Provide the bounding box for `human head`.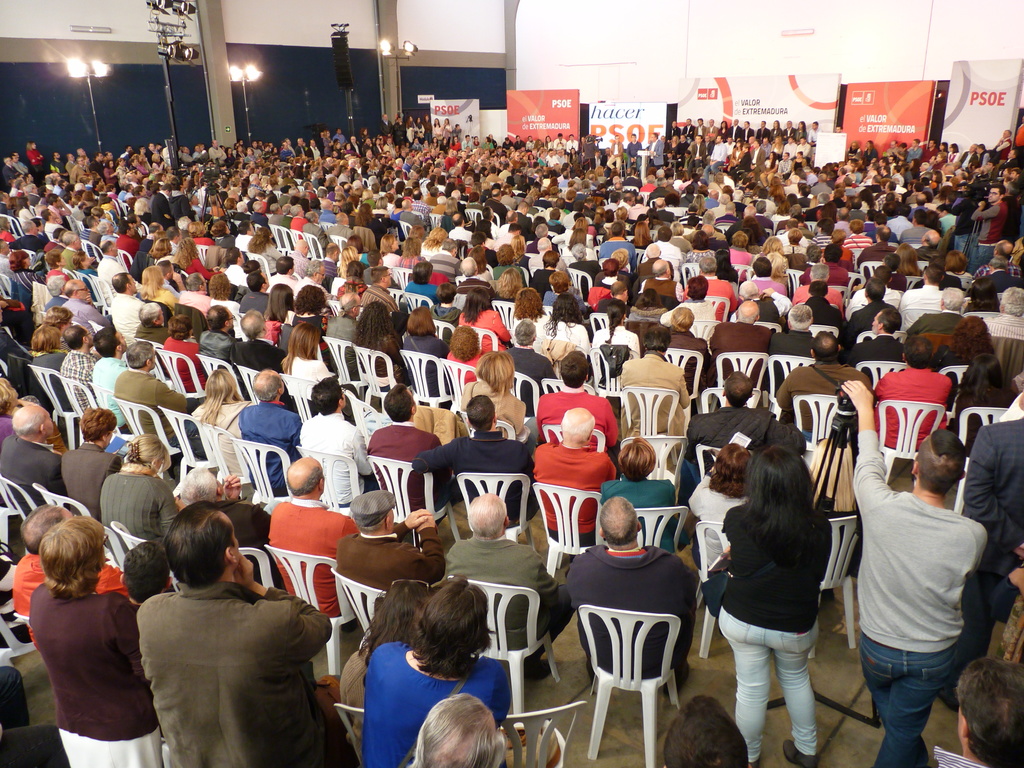
<bbox>410, 696, 508, 767</bbox>.
